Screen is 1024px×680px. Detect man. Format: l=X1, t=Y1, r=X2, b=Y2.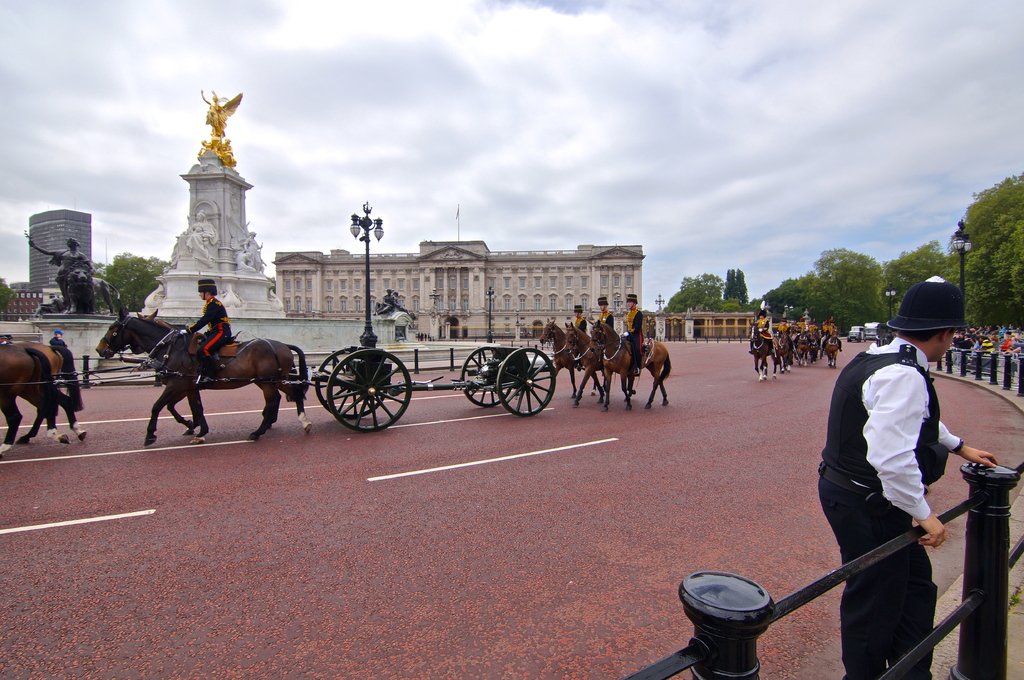
l=804, t=287, r=987, b=679.
